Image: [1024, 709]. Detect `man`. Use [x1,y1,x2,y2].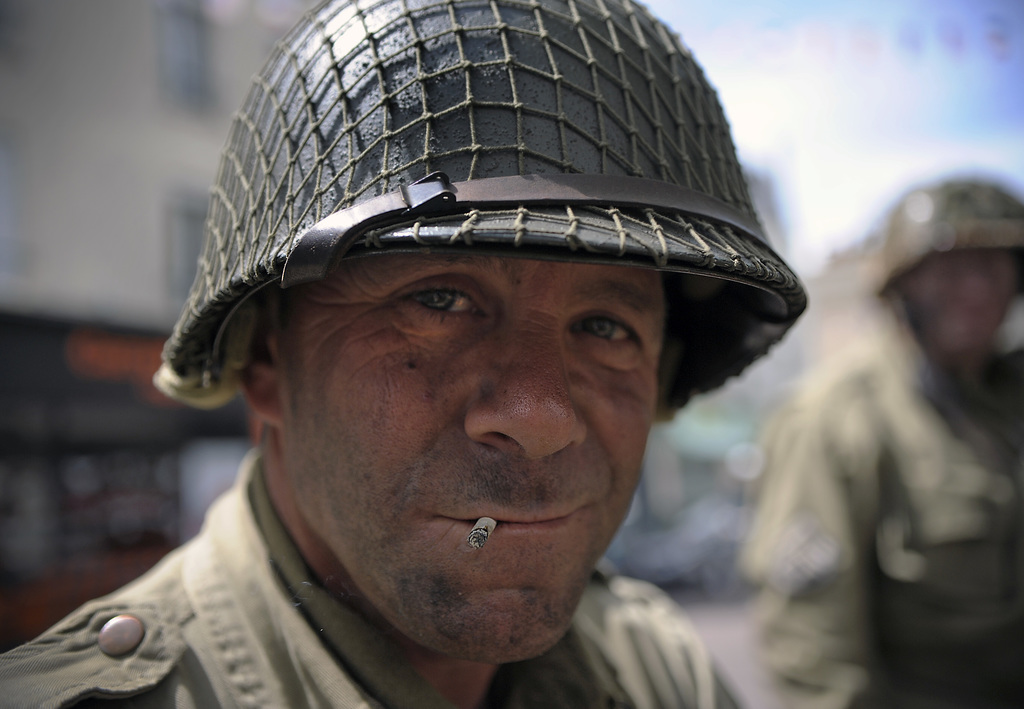
[0,41,928,708].
